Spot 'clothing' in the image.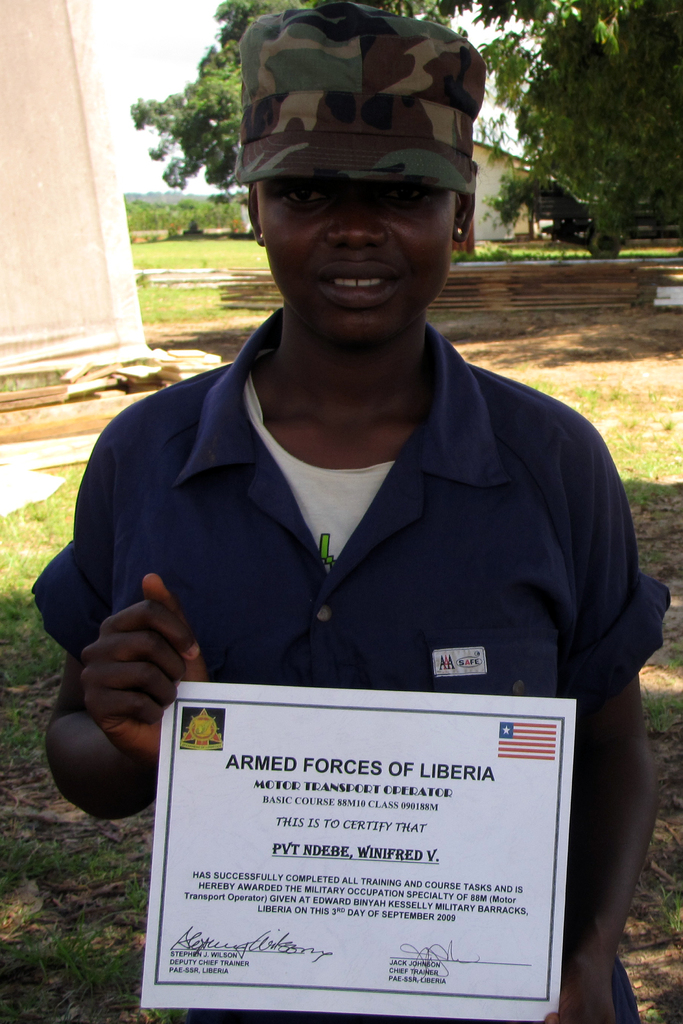
'clothing' found at bbox=(52, 326, 651, 732).
